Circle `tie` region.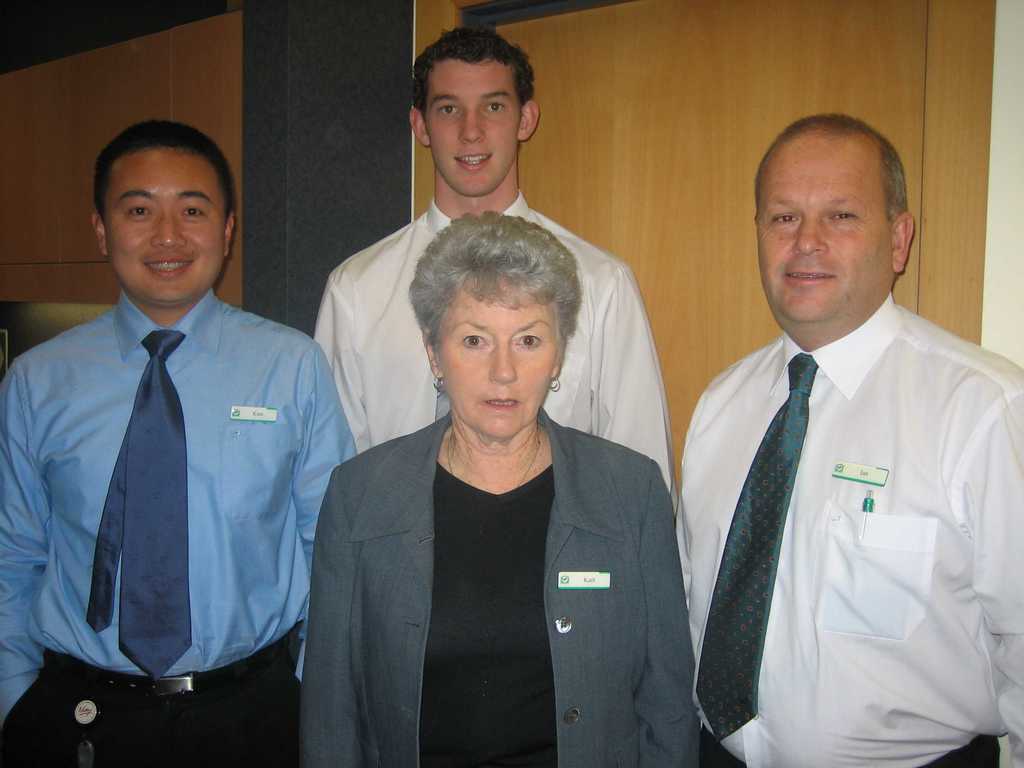
Region: 430 380 446 419.
